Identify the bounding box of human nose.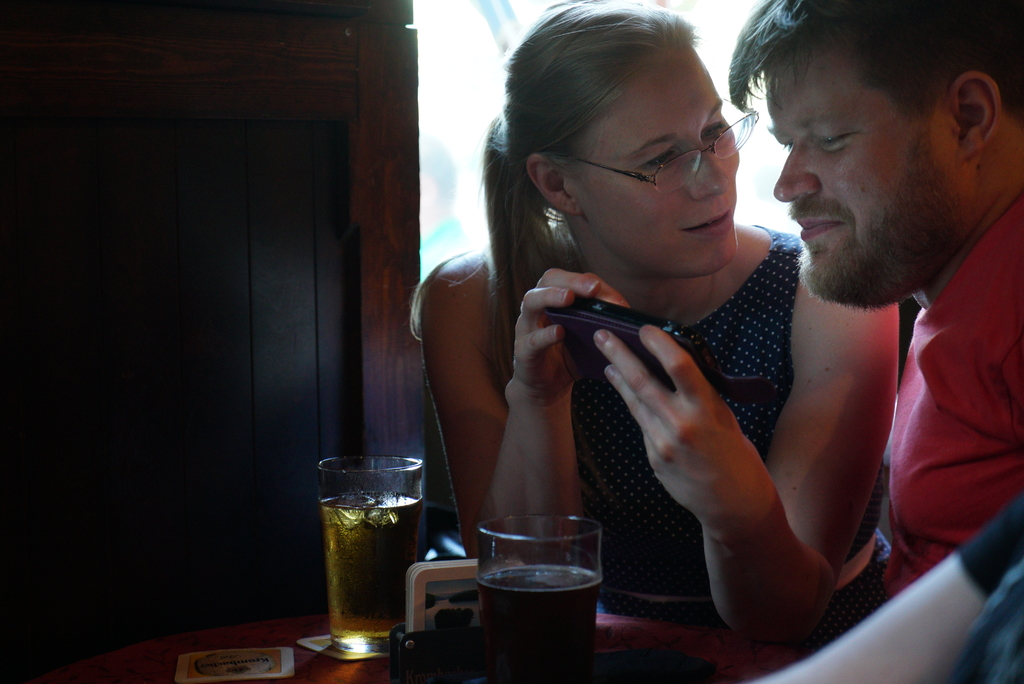
(left=771, top=147, right=821, bottom=205).
